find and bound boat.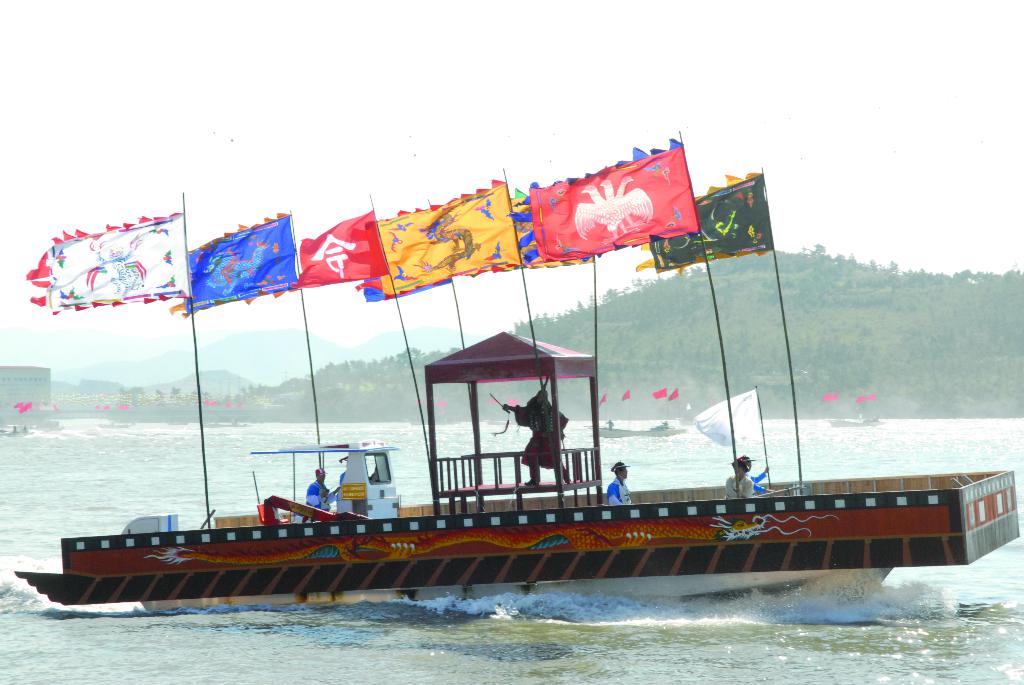
Bound: 49/176/956/609.
